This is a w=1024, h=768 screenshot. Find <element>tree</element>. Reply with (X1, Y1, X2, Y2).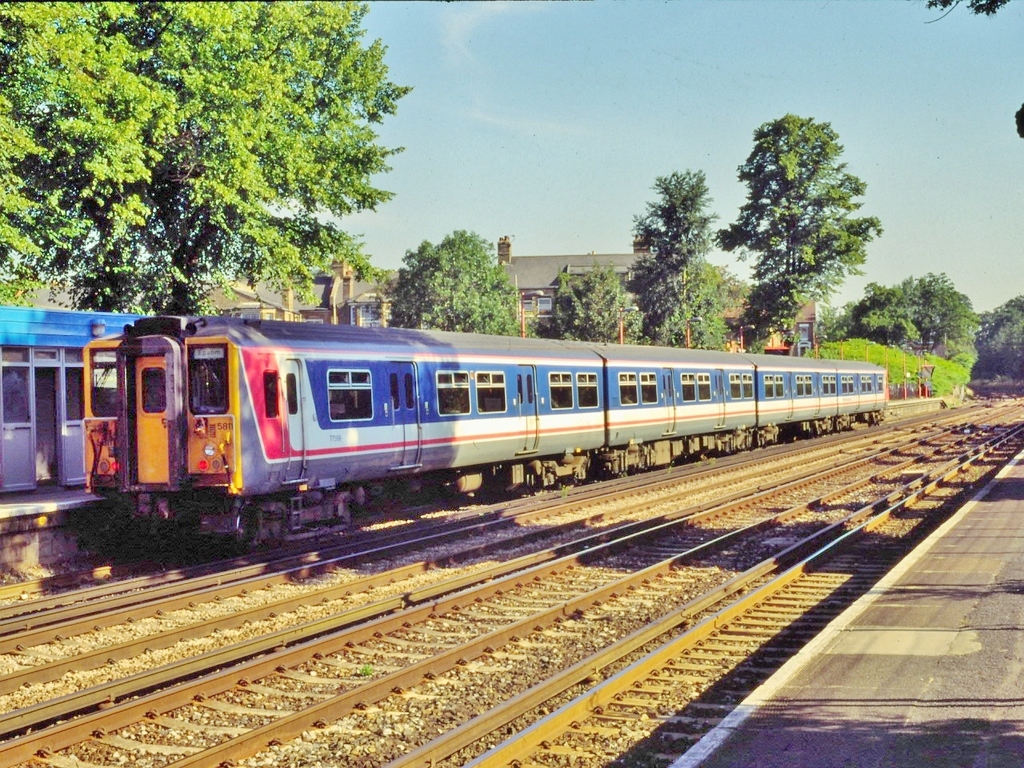
(975, 293, 1023, 378).
